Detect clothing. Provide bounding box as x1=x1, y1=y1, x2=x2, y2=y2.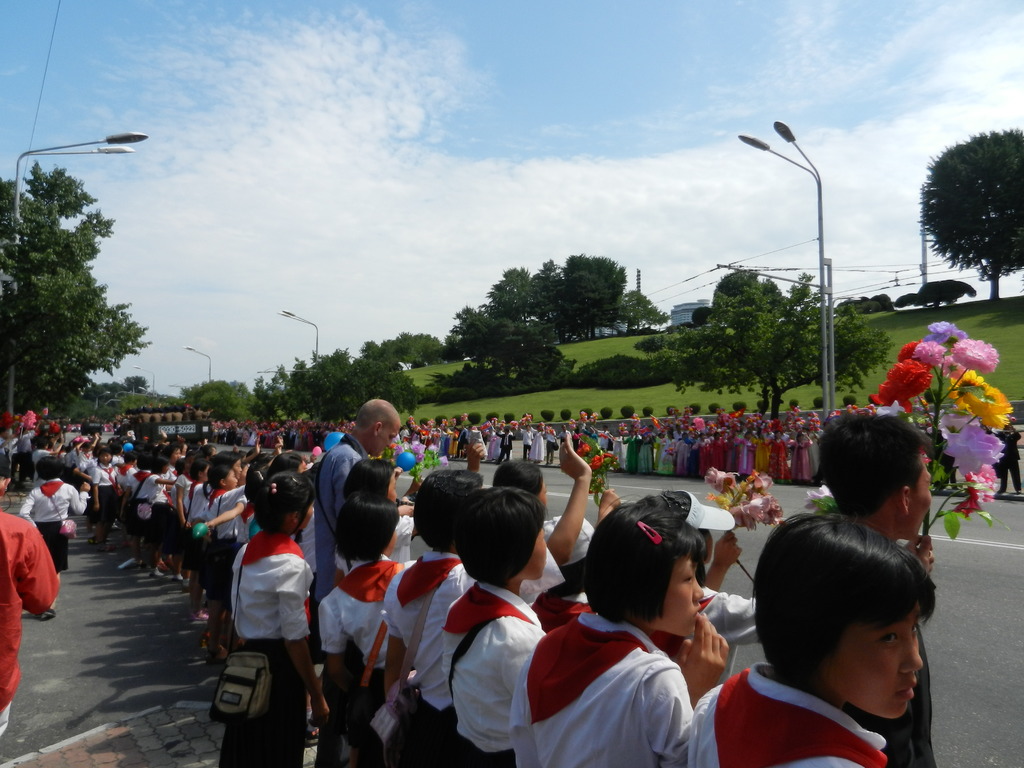
x1=392, y1=538, x2=477, y2=767.
